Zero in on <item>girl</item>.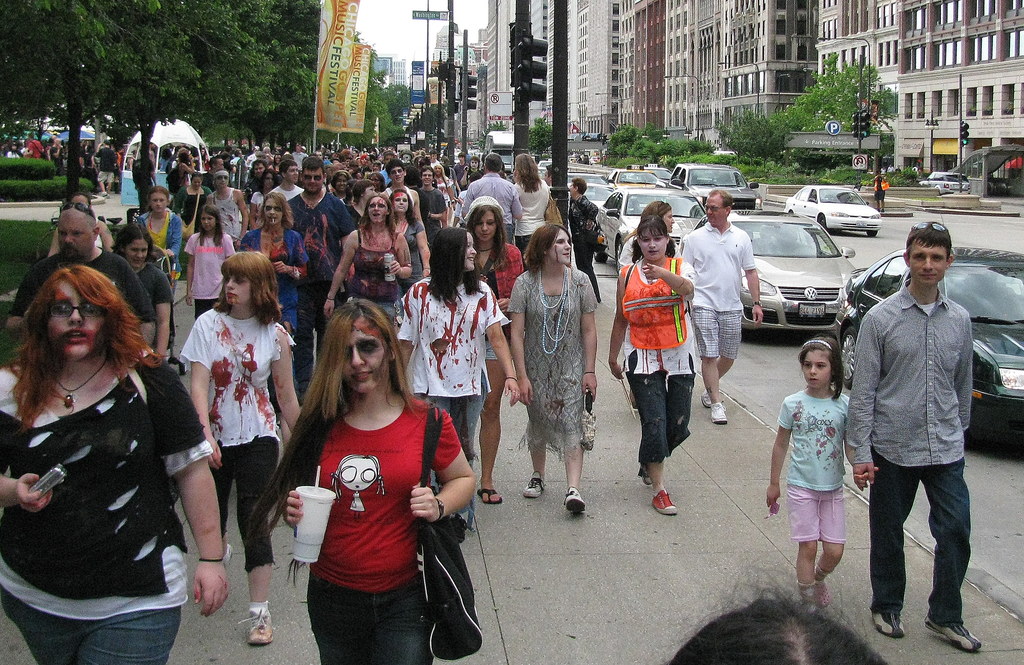
Zeroed in: (left=431, top=163, right=455, bottom=202).
